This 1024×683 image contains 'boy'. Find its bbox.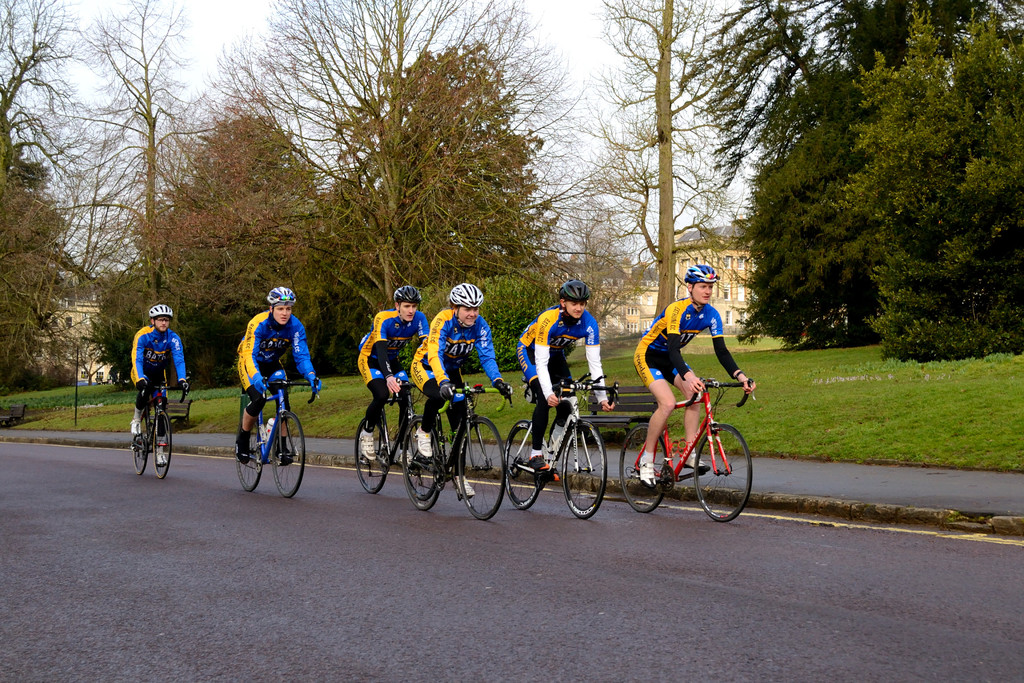
236:288:324:466.
